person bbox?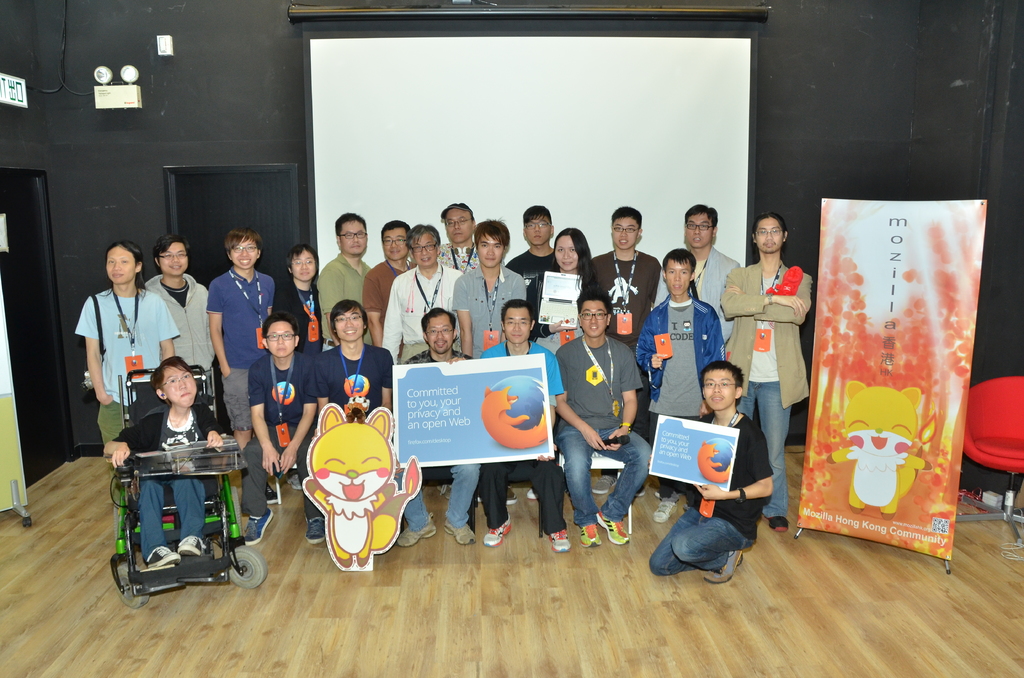
pyautogui.locateOnScreen(514, 211, 566, 304)
